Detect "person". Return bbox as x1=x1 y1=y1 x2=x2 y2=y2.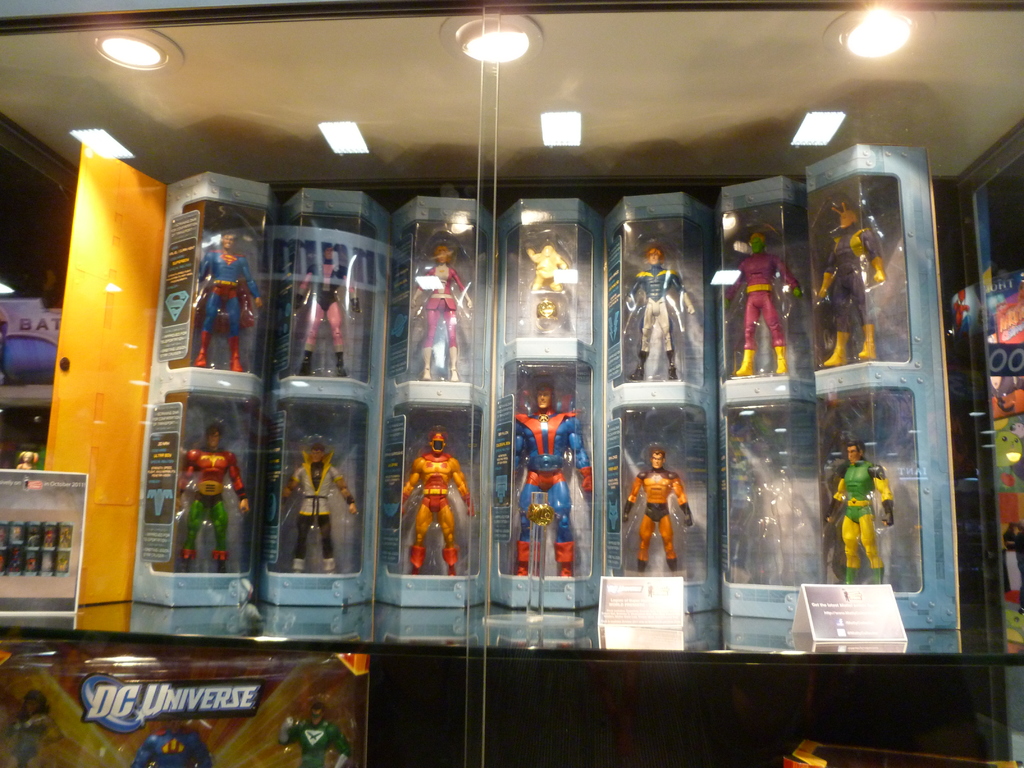
x1=505 y1=382 x2=593 y2=579.
